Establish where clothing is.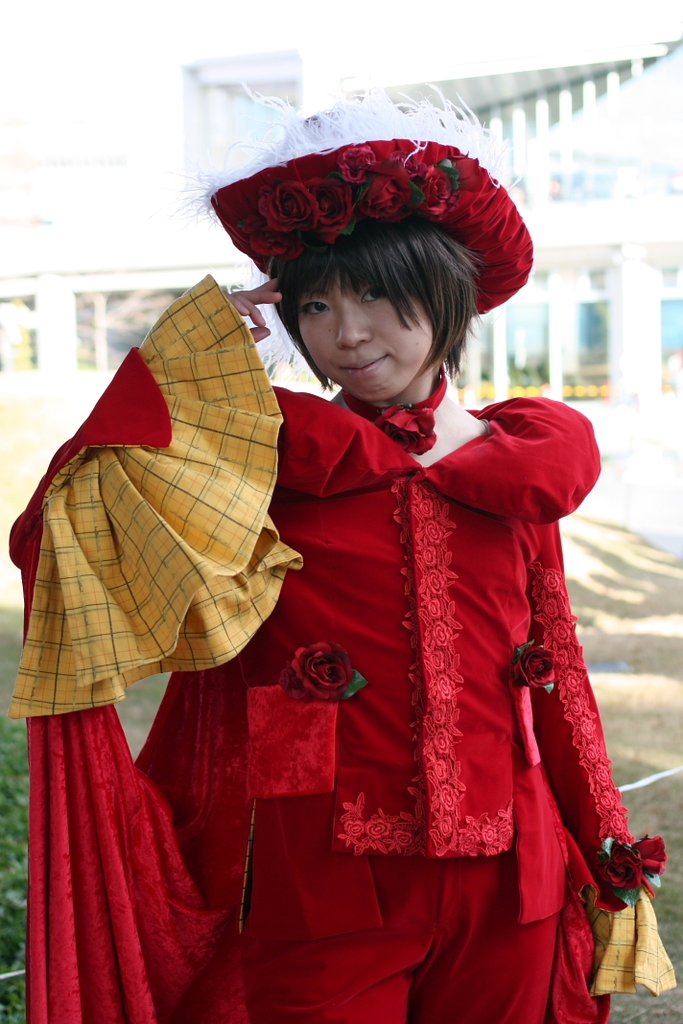
Established at 144 325 633 998.
